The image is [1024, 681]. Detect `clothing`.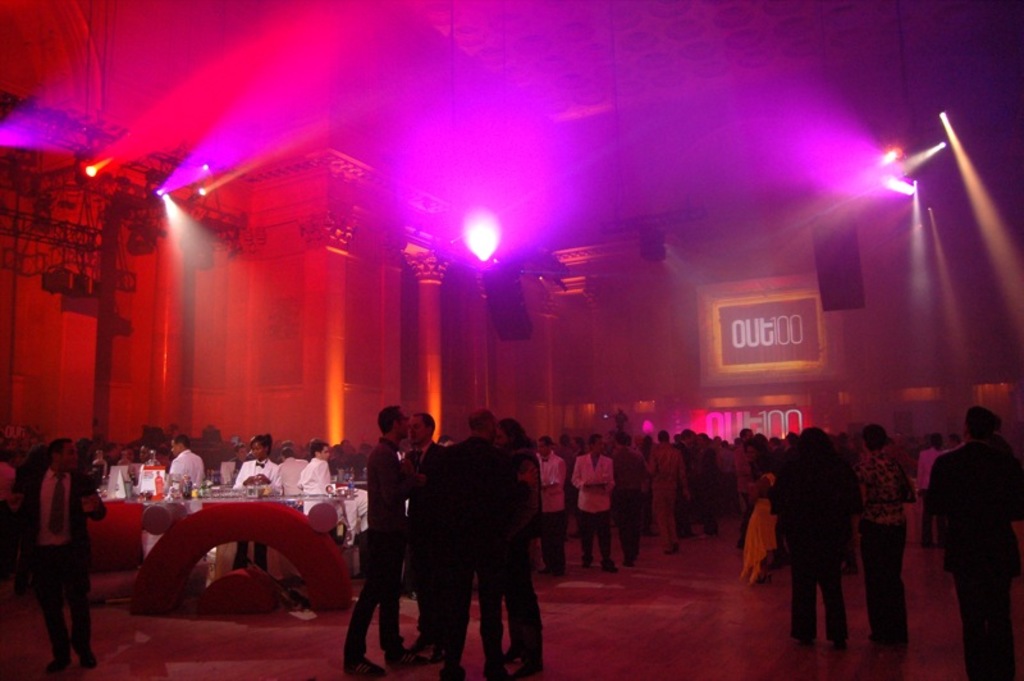
Detection: (x1=404, y1=443, x2=451, y2=645).
